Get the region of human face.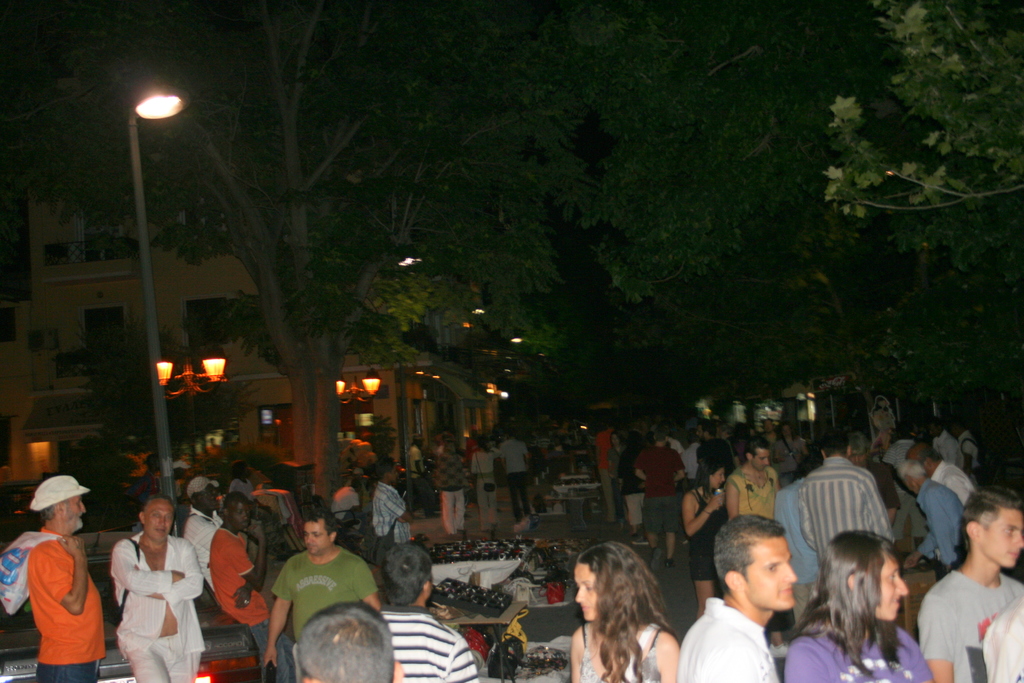
574 561 596 621.
